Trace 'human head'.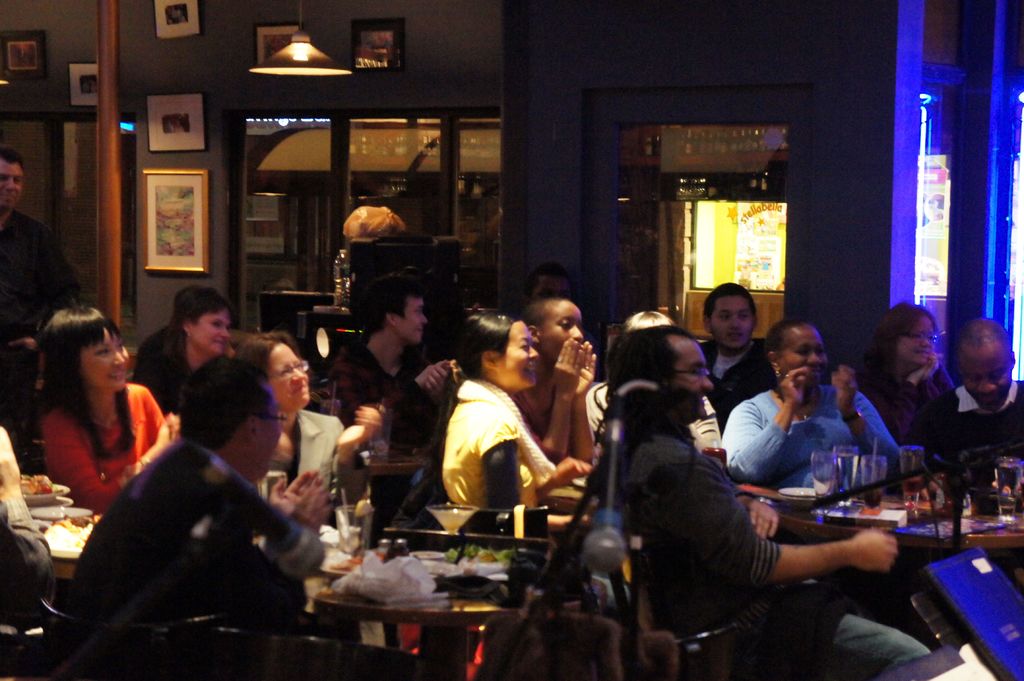
Traced to pyautogui.locateOnScreen(367, 277, 426, 348).
